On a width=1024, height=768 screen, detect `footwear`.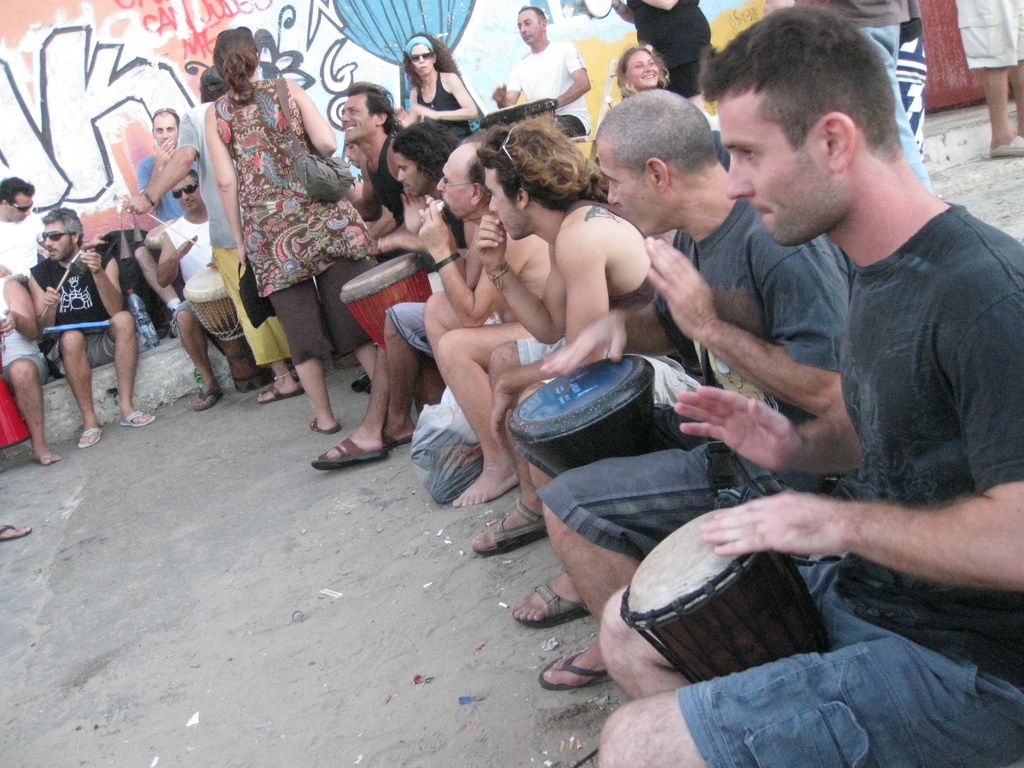
Rect(537, 648, 612, 691).
